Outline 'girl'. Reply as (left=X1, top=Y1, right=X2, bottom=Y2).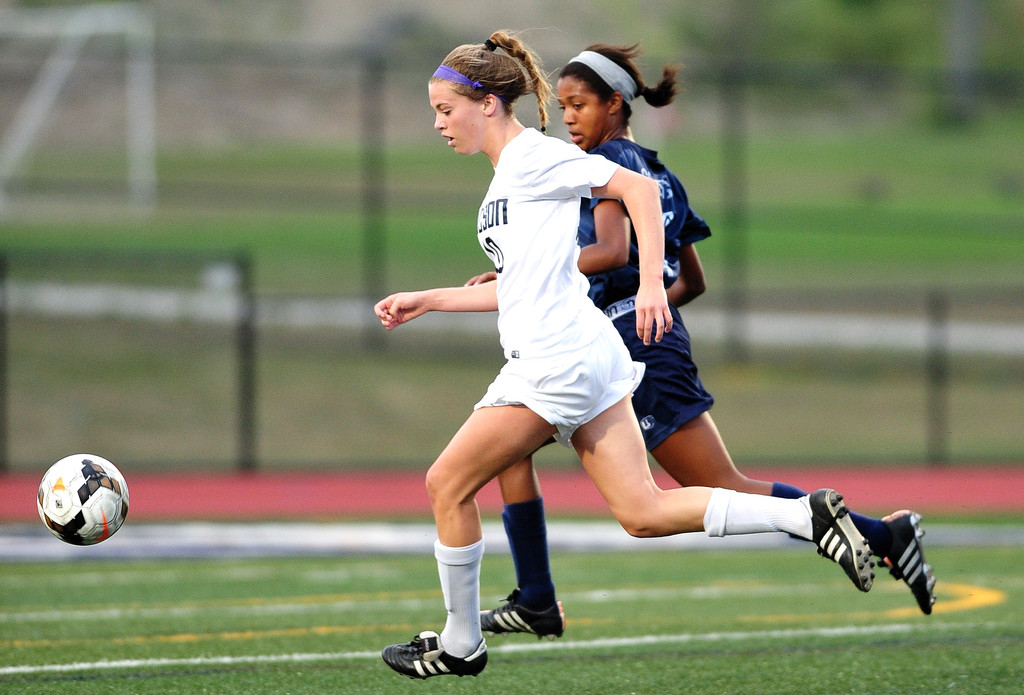
(left=376, top=26, right=874, bottom=676).
